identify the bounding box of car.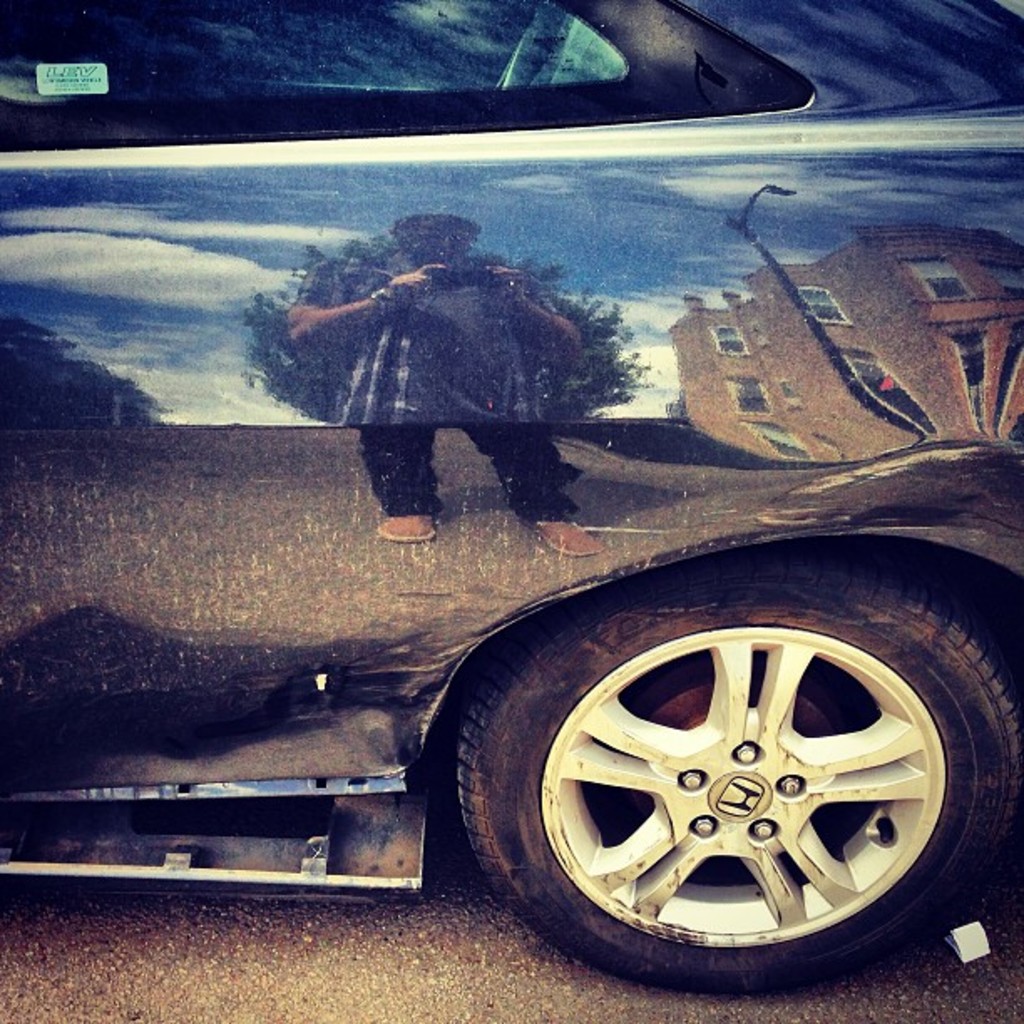
{"x1": 0, "y1": 0, "x2": 1022, "y2": 1002}.
